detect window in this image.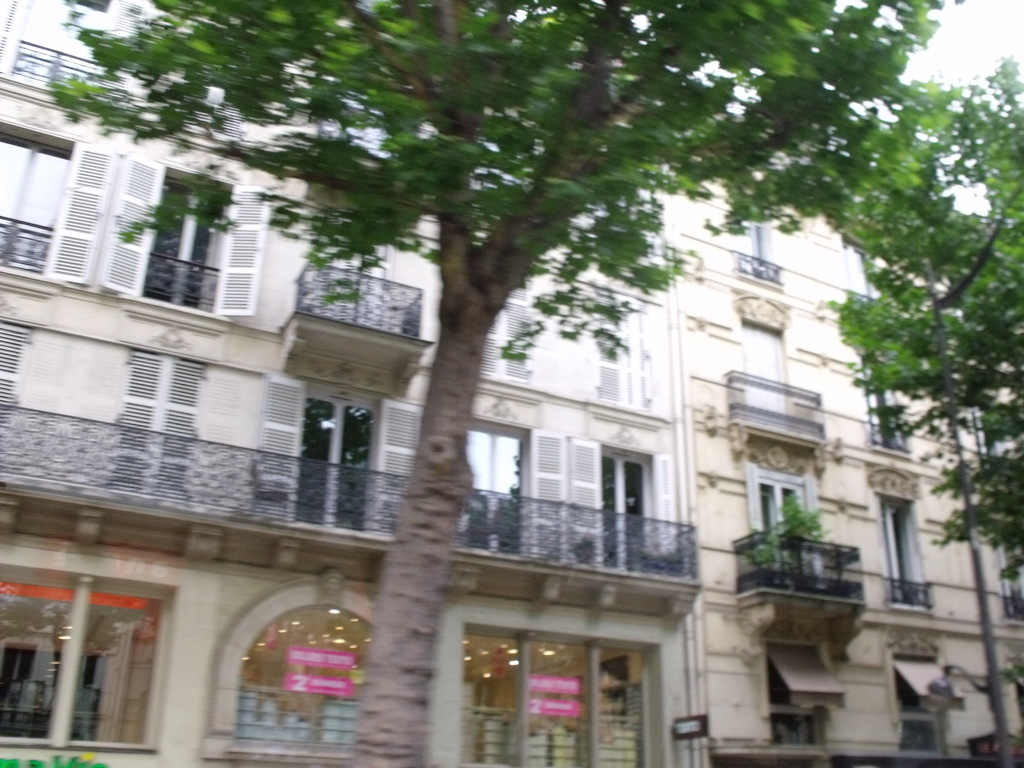
Detection: x1=738 y1=214 x2=770 y2=284.
